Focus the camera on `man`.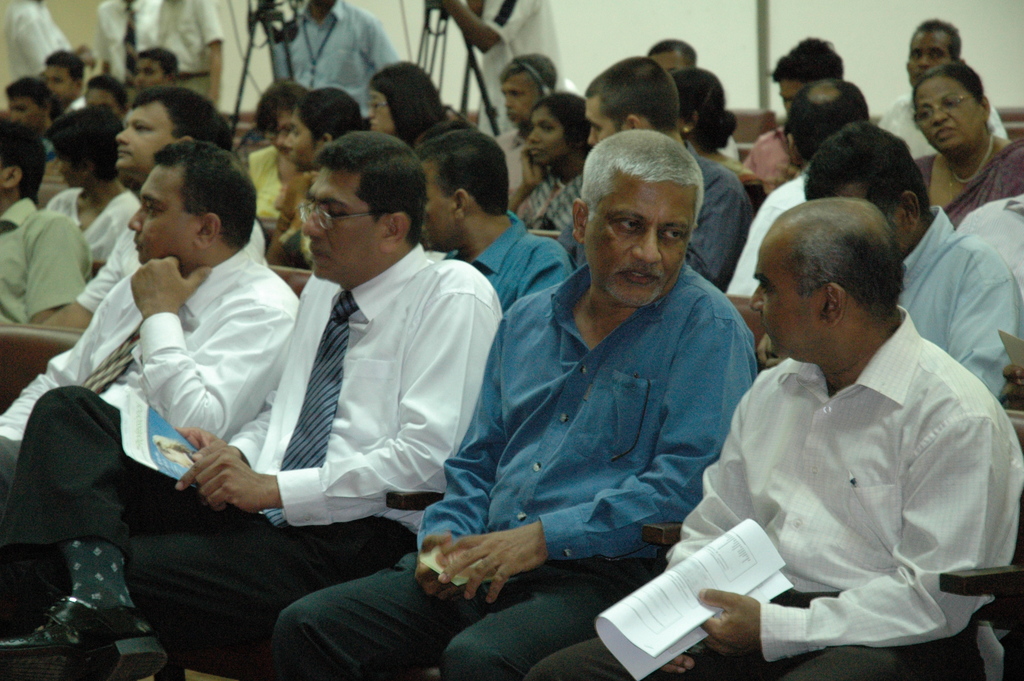
Focus region: 741, 37, 844, 191.
